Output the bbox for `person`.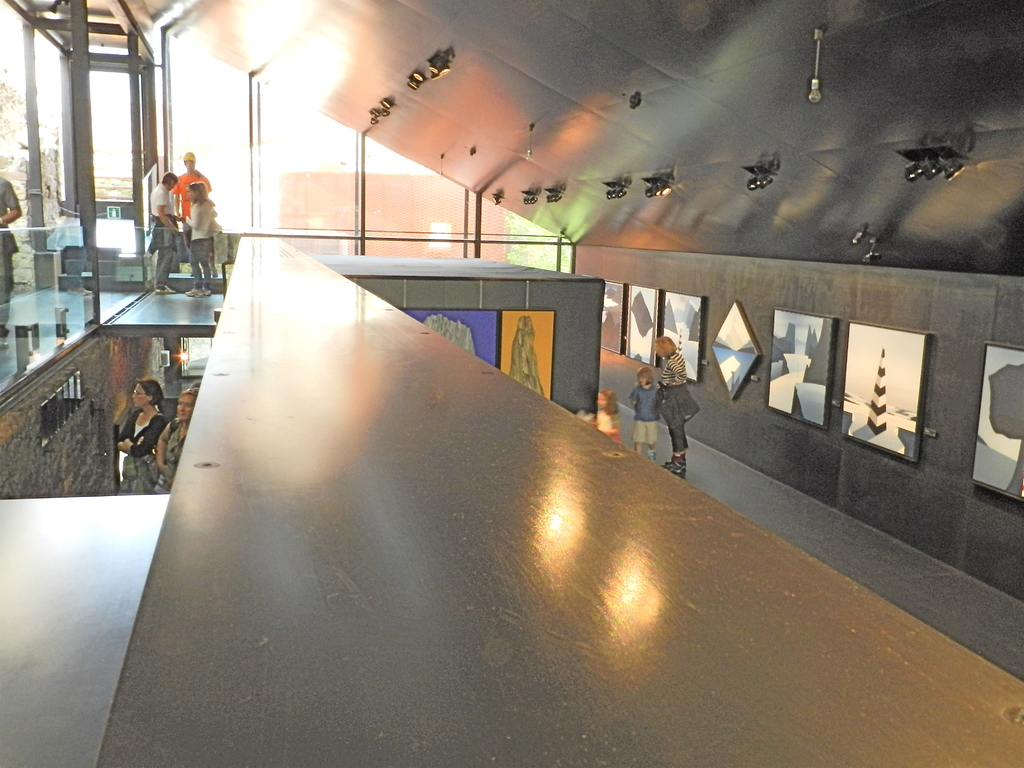
locate(173, 154, 213, 207).
